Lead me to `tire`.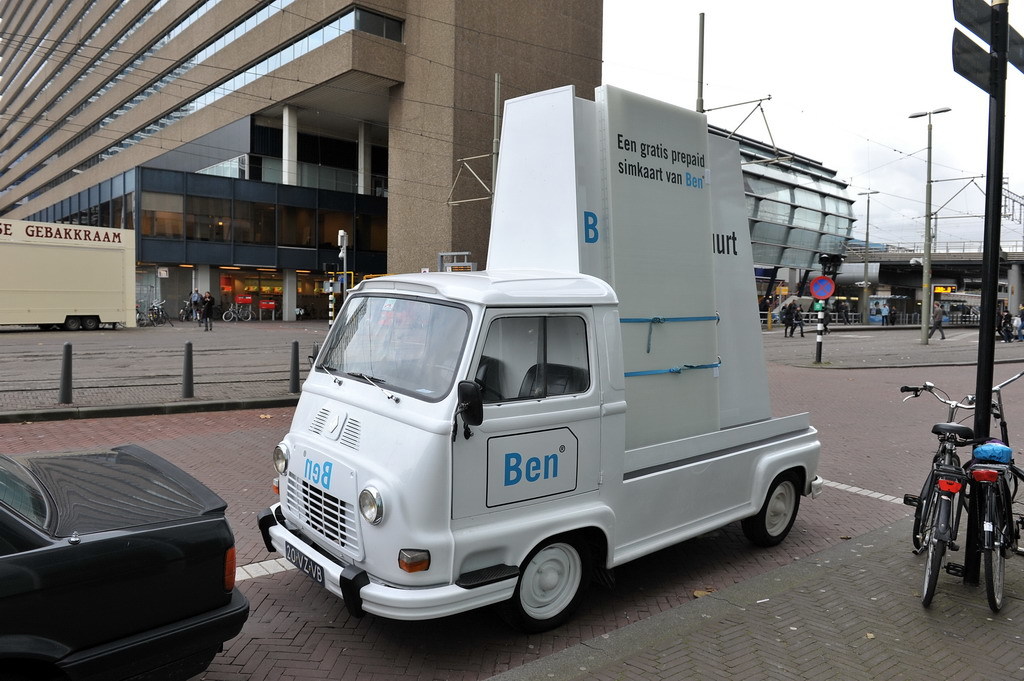
Lead to (x1=924, y1=488, x2=946, y2=617).
